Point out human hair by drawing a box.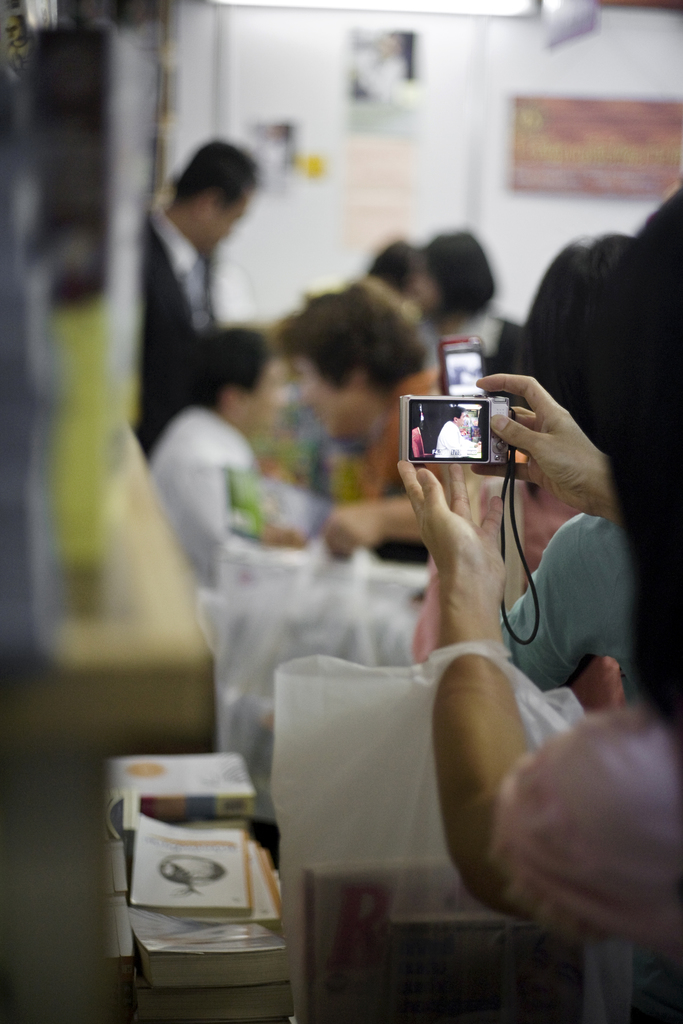
BBox(161, 134, 257, 225).
